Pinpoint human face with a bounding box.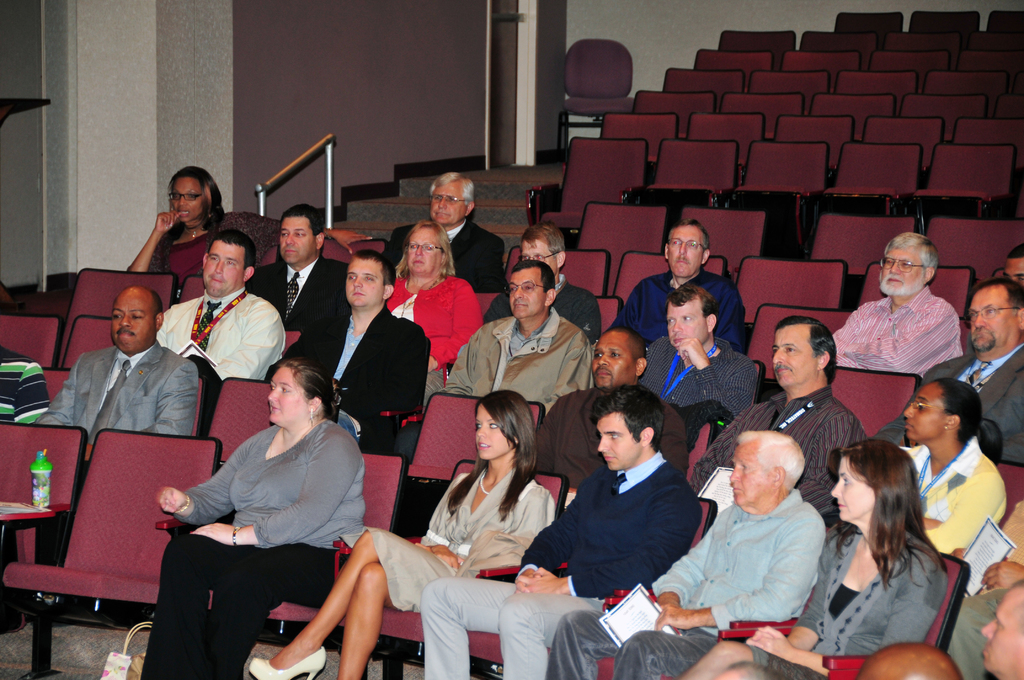
l=596, t=411, r=636, b=475.
